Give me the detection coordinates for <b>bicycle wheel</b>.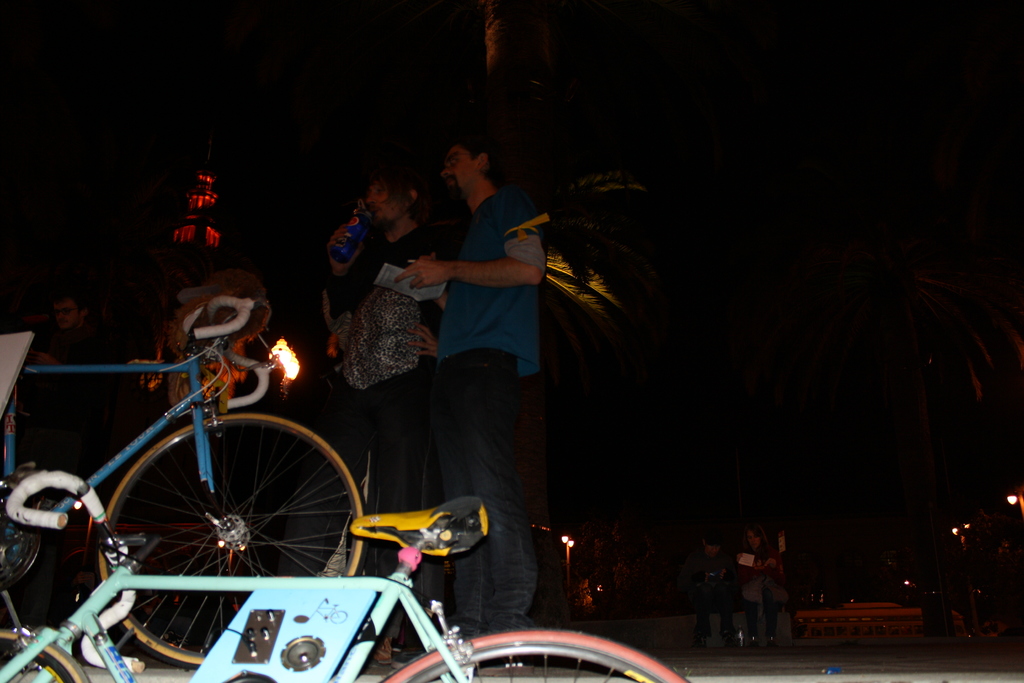
box(96, 411, 366, 665).
